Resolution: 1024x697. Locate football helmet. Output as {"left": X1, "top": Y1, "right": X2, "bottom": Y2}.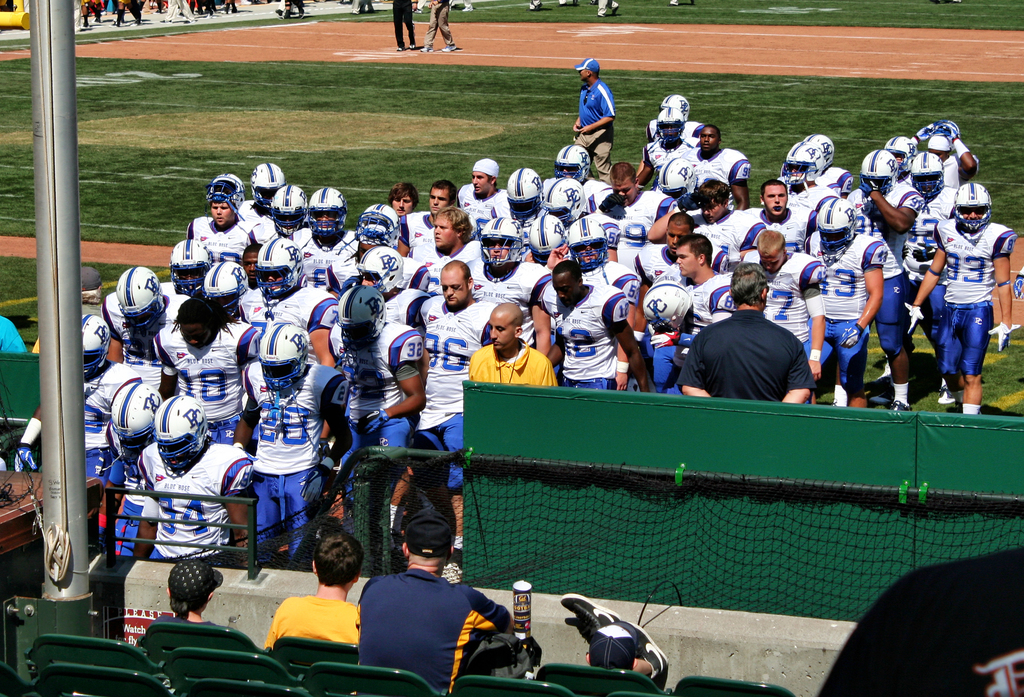
{"left": 956, "top": 176, "right": 995, "bottom": 236}.
